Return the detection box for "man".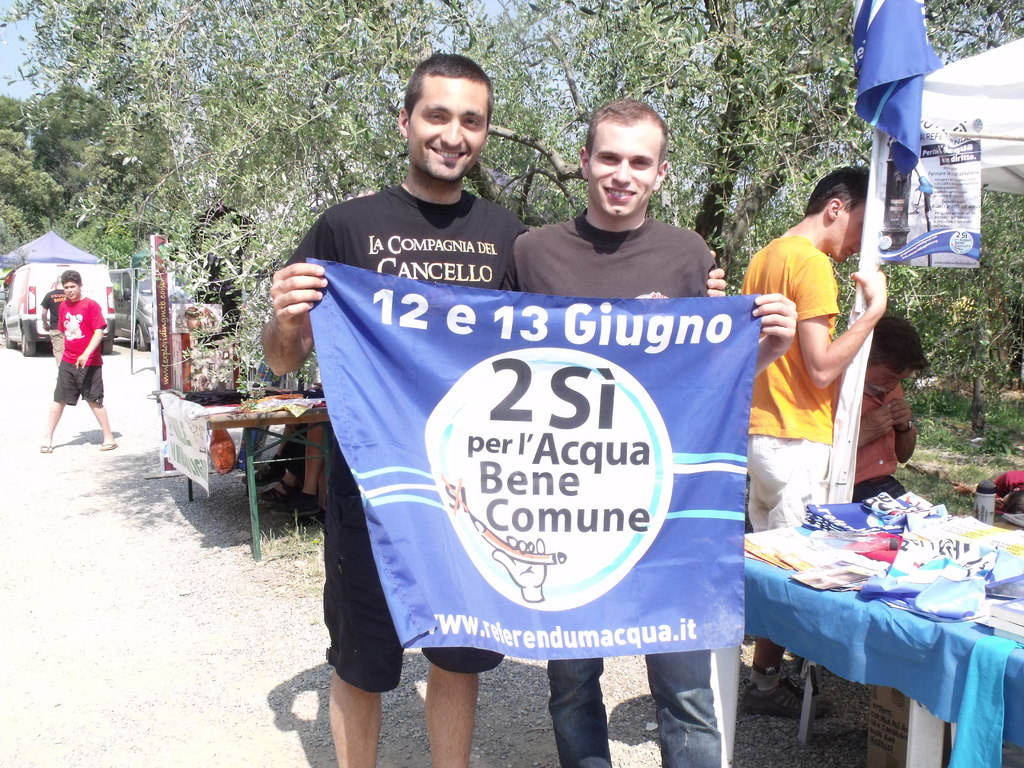
513/96/801/767.
